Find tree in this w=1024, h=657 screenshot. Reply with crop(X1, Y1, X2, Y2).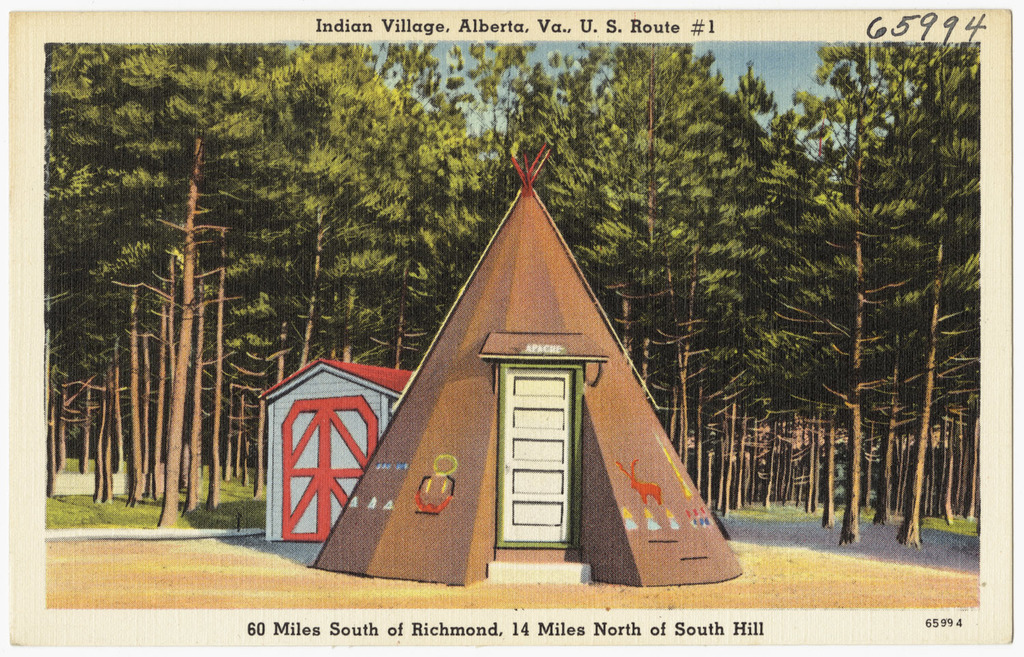
crop(42, 40, 128, 494).
